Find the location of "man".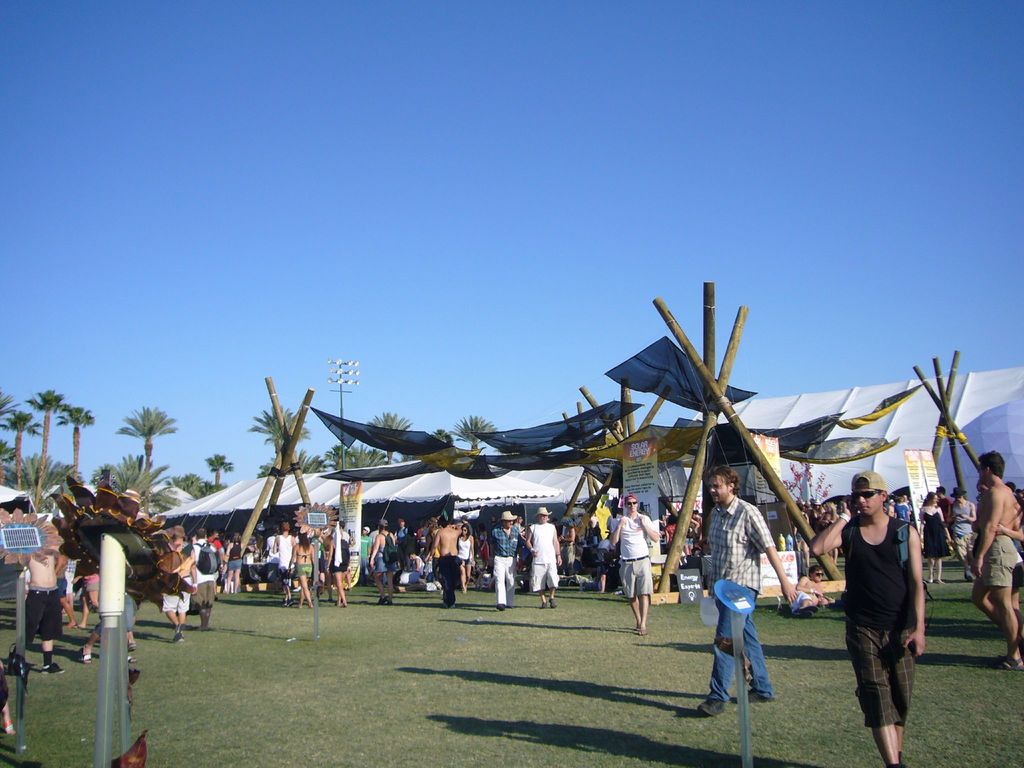
Location: 152 525 196 641.
